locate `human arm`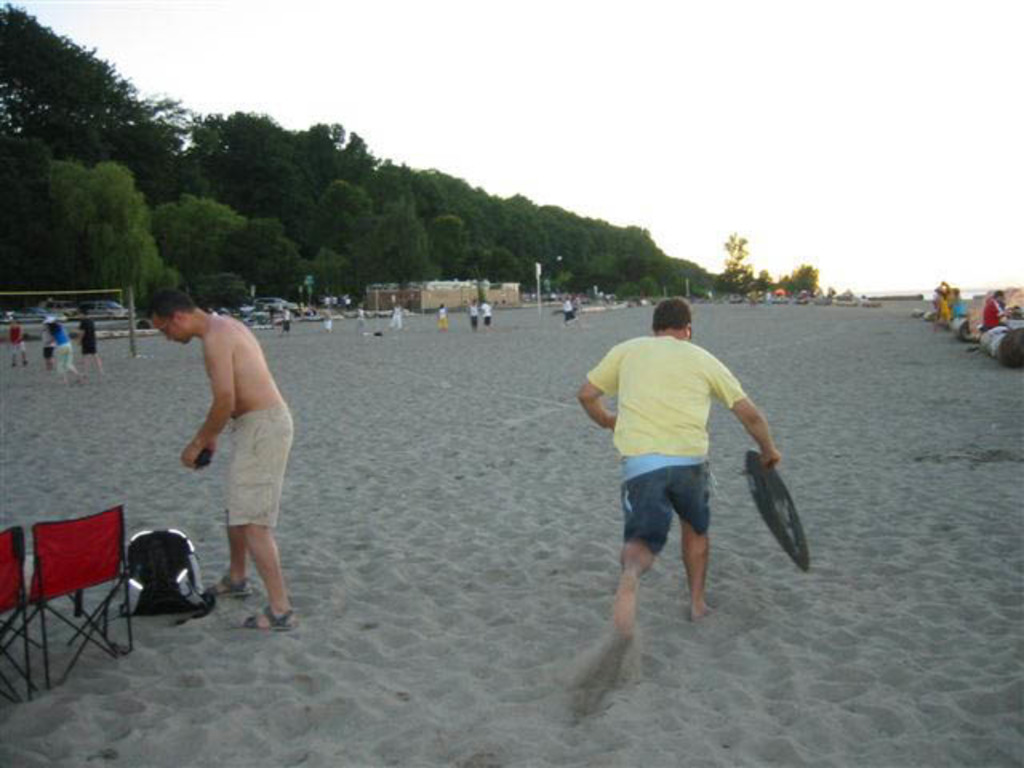
<bbox>707, 354, 779, 475</bbox>
